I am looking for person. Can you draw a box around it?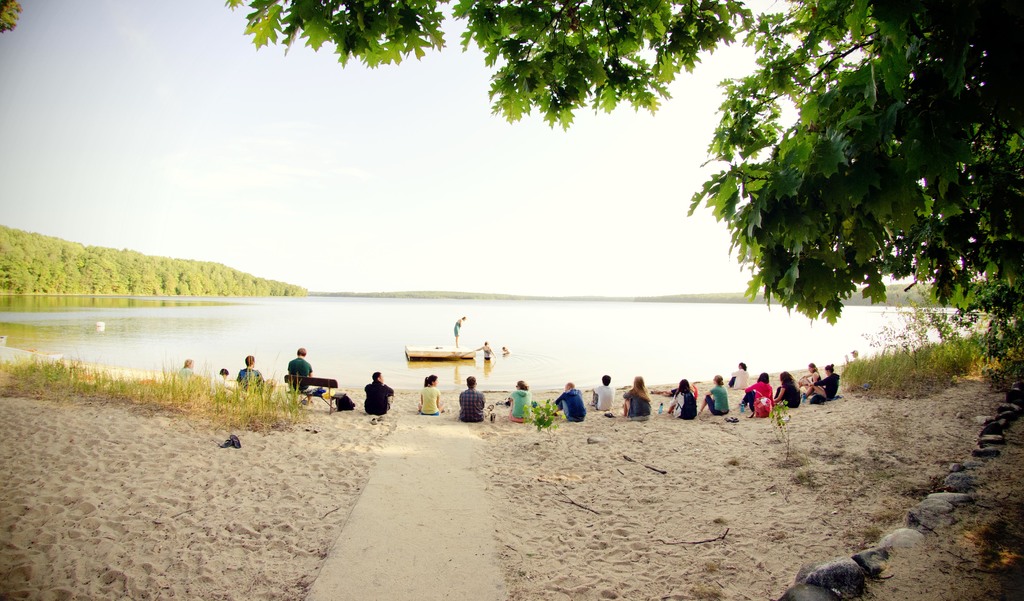
Sure, the bounding box is 239,352,261,384.
